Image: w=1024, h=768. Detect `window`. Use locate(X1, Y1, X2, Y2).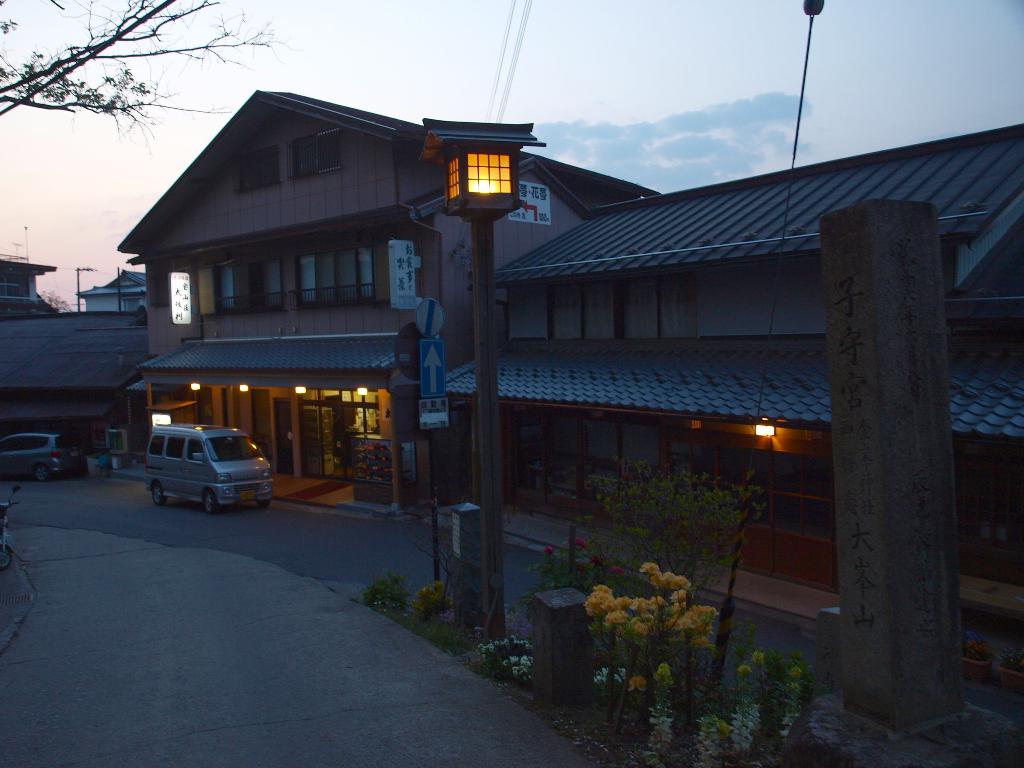
locate(355, 243, 374, 301).
